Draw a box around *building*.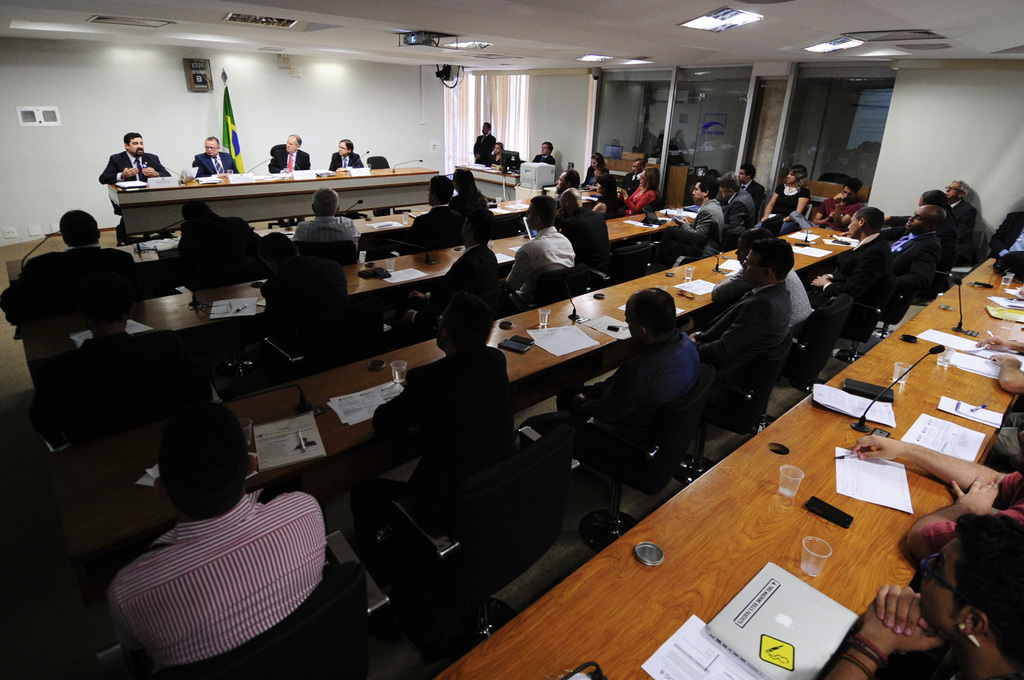
<box>0,1,1023,679</box>.
